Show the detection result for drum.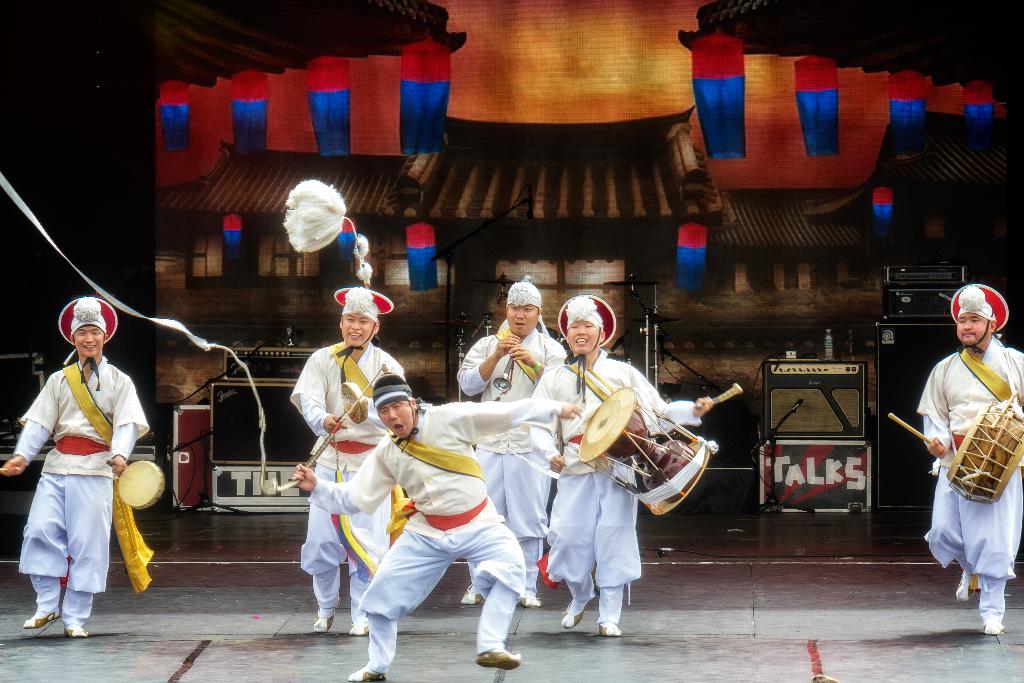
[left=118, top=459, right=165, bottom=508].
